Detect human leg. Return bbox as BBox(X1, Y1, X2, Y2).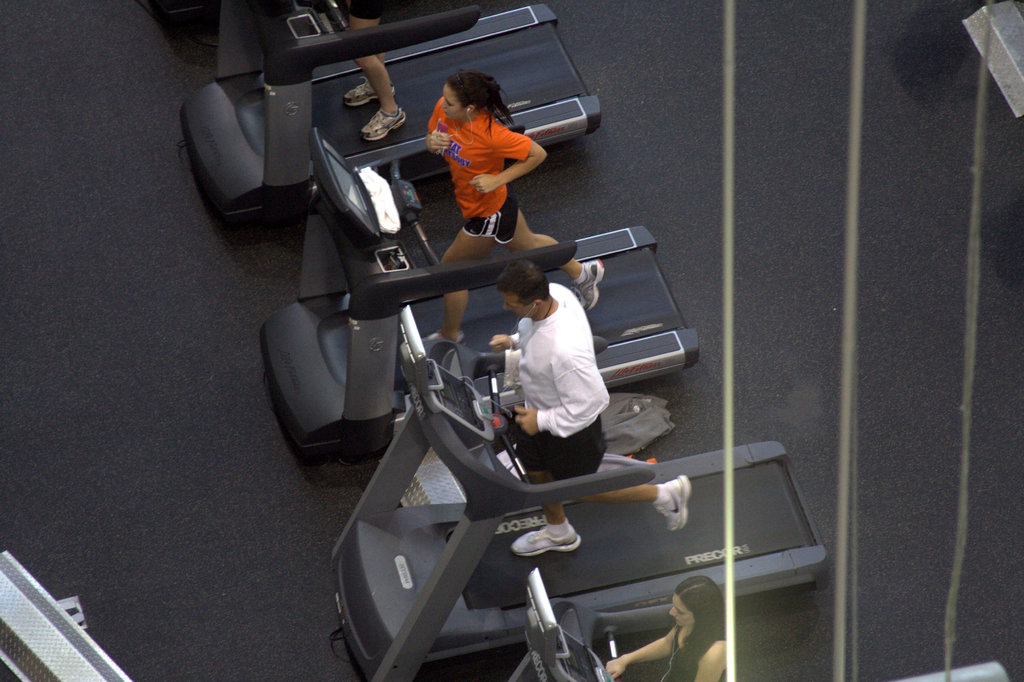
BBox(499, 207, 604, 324).
